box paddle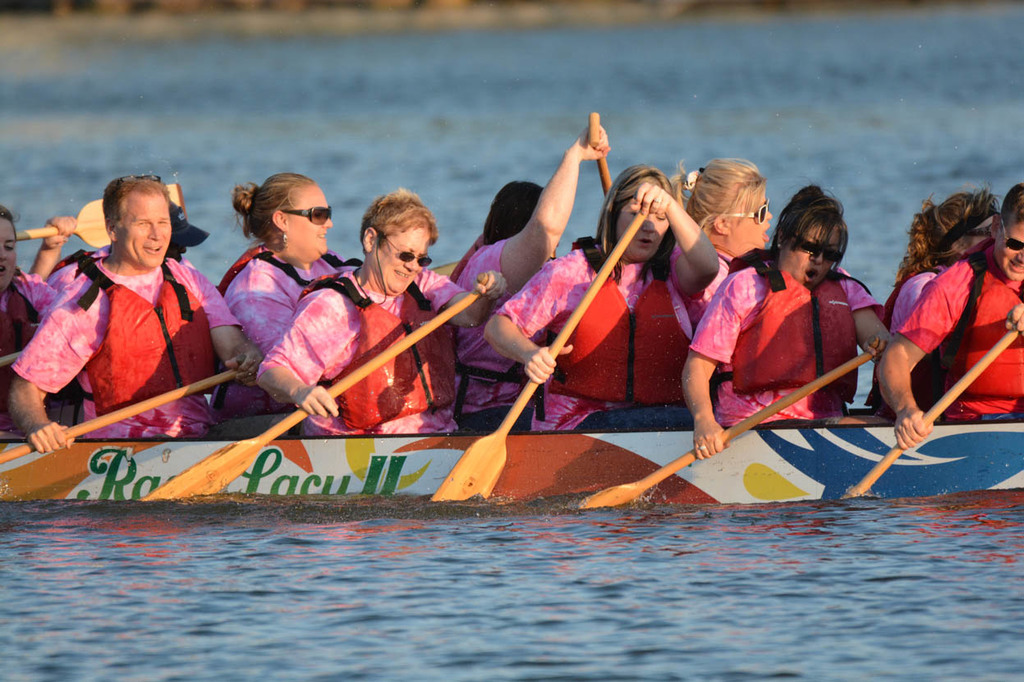
BBox(0, 368, 243, 465)
